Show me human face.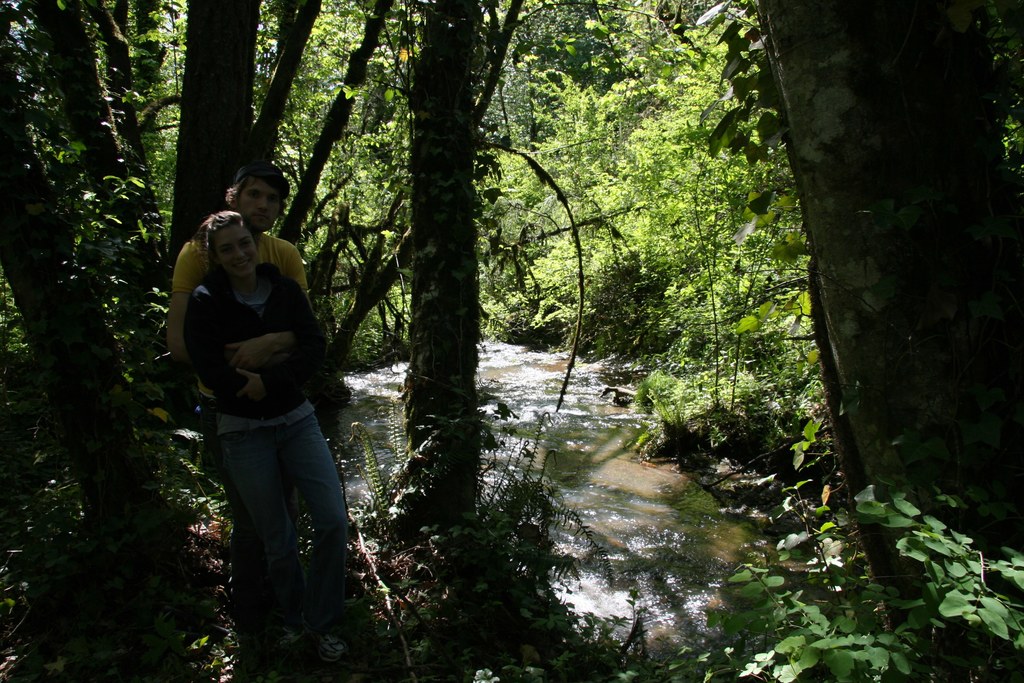
human face is here: [left=220, top=222, right=256, bottom=281].
